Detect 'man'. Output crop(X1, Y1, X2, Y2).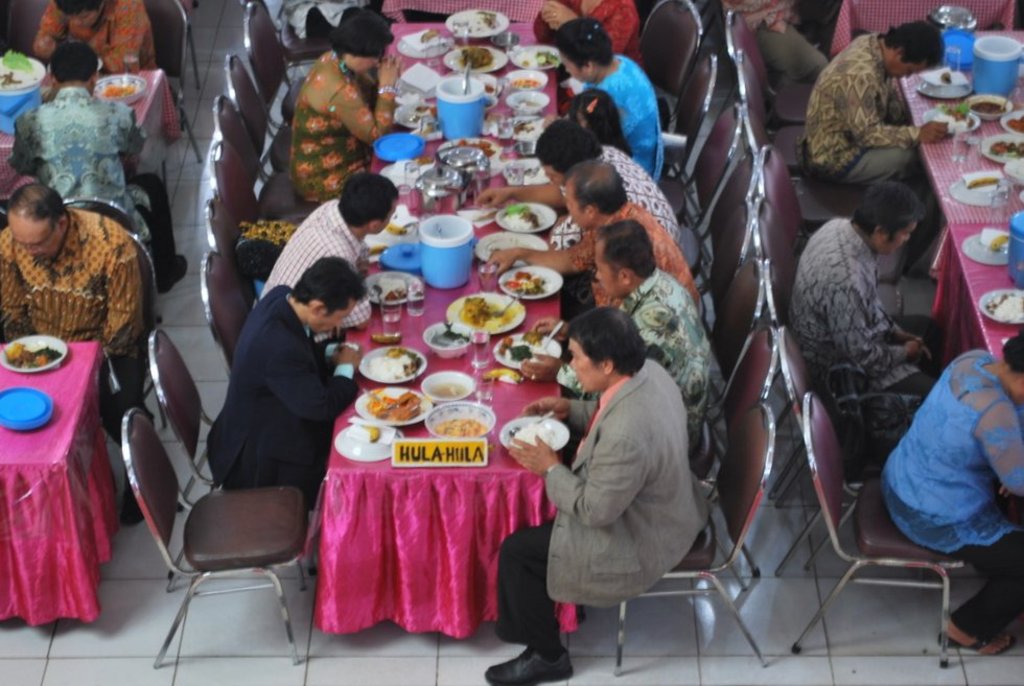
crop(799, 8, 962, 190).
